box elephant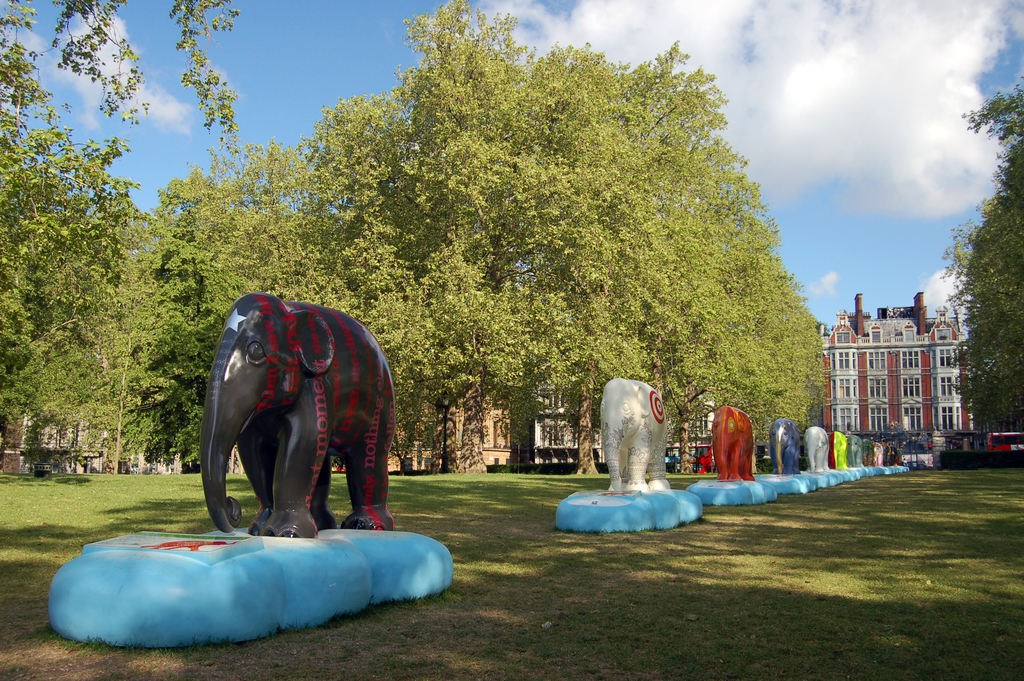
left=203, top=293, right=395, bottom=540
